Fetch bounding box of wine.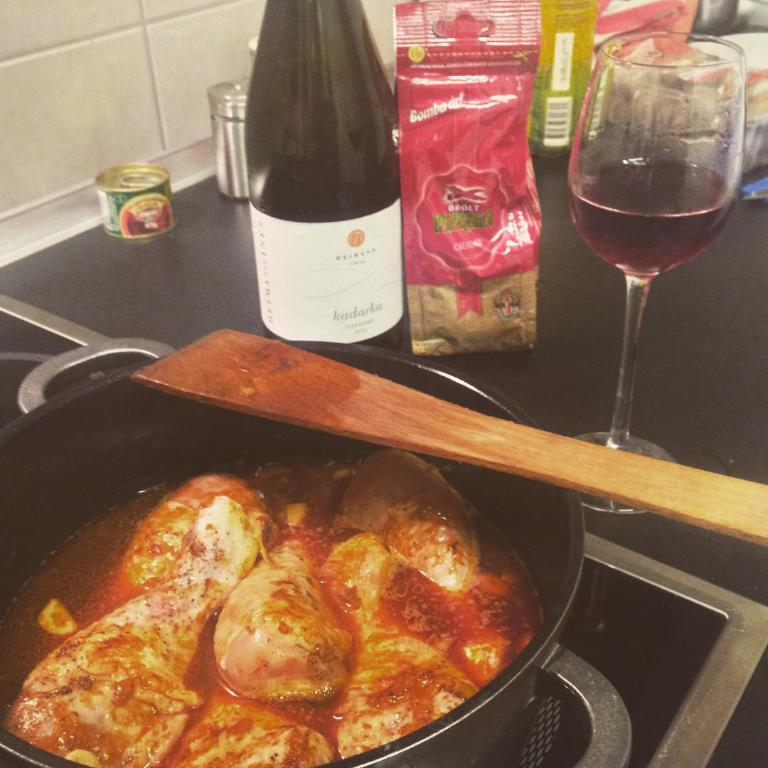
Bbox: 248, 0, 412, 362.
